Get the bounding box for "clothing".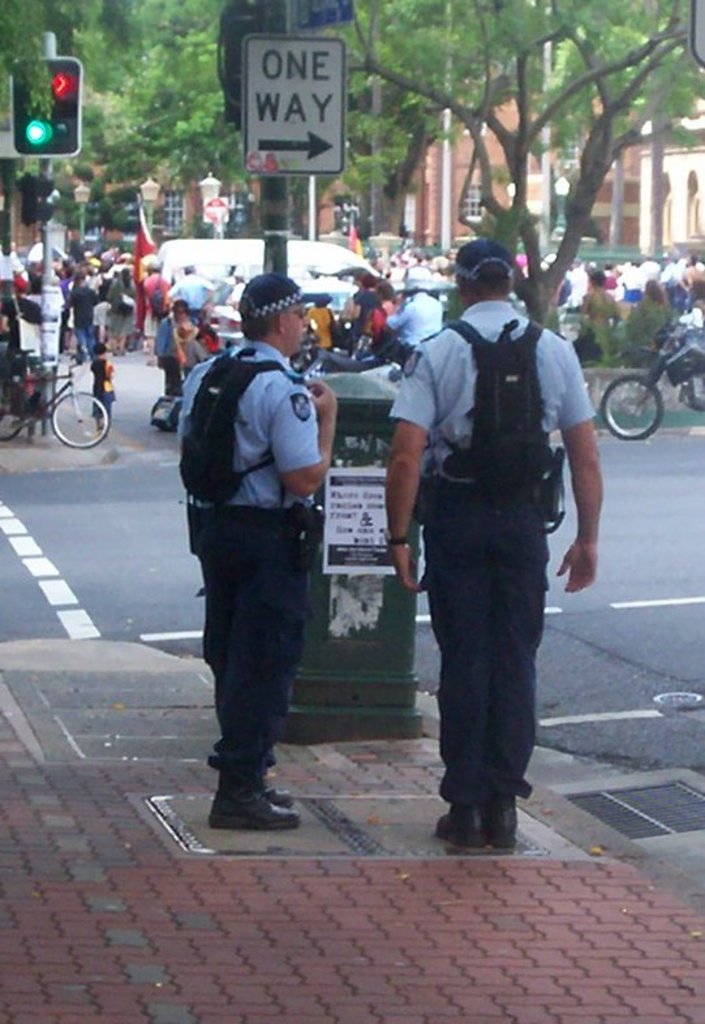
{"x1": 381, "y1": 293, "x2": 610, "y2": 808}.
